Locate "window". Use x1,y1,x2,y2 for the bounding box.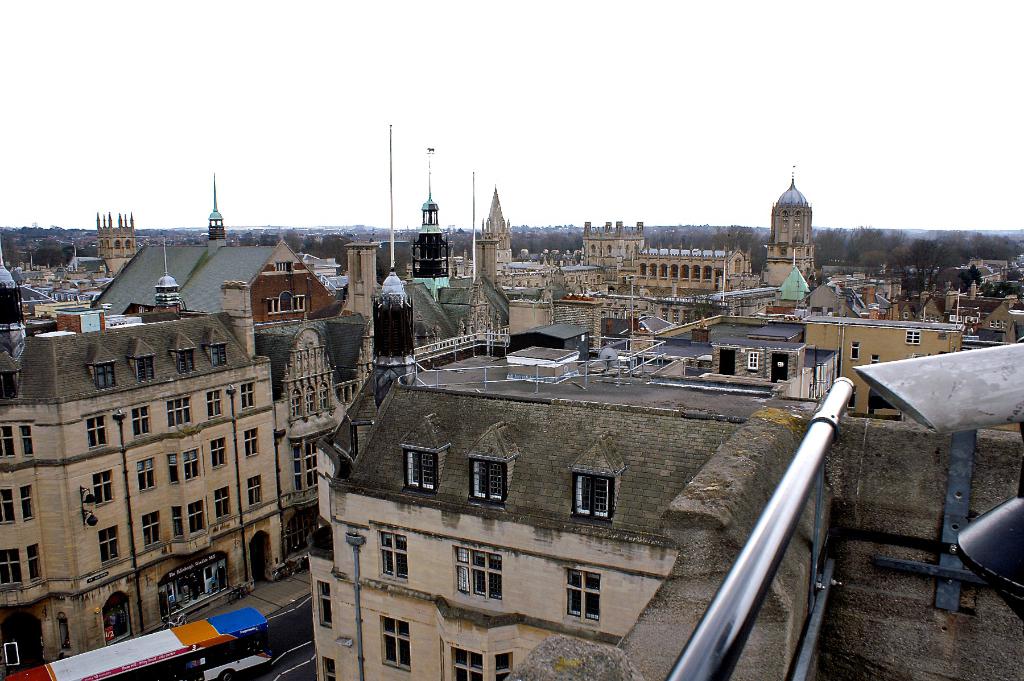
189,497,203,532.
